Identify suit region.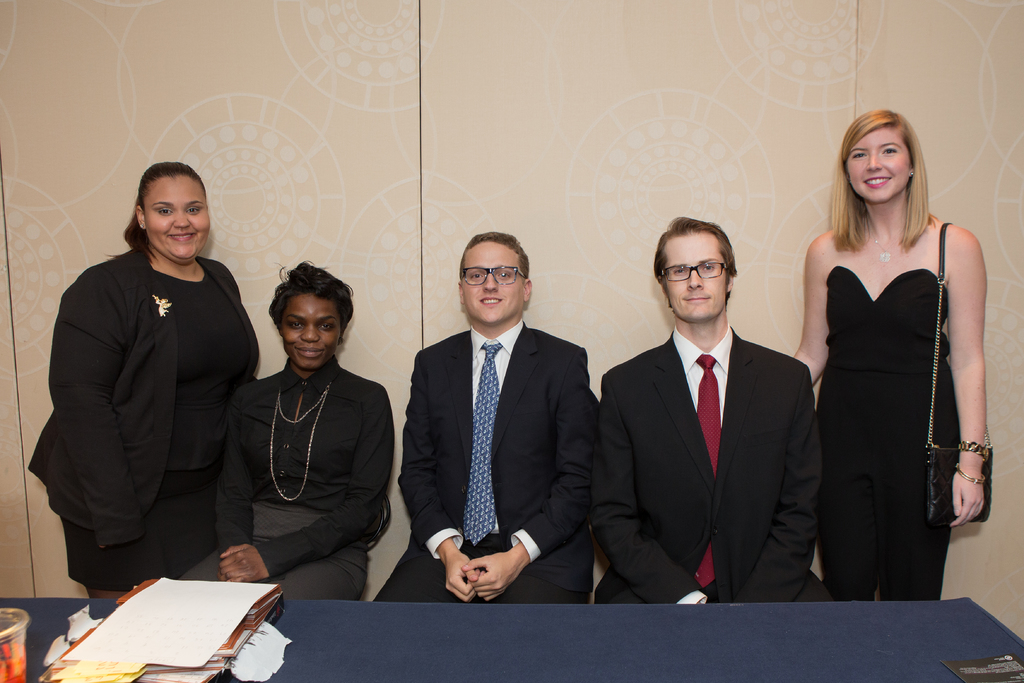
Region: l=397, t=229, r=598, b=605.
